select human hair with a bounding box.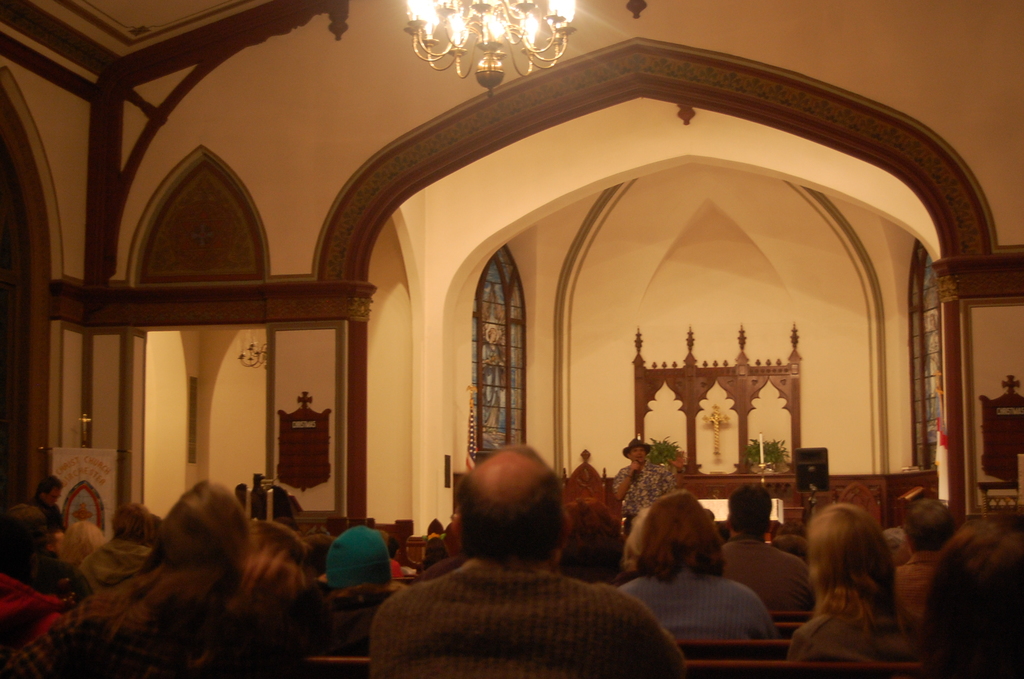
111:502:165:549.
